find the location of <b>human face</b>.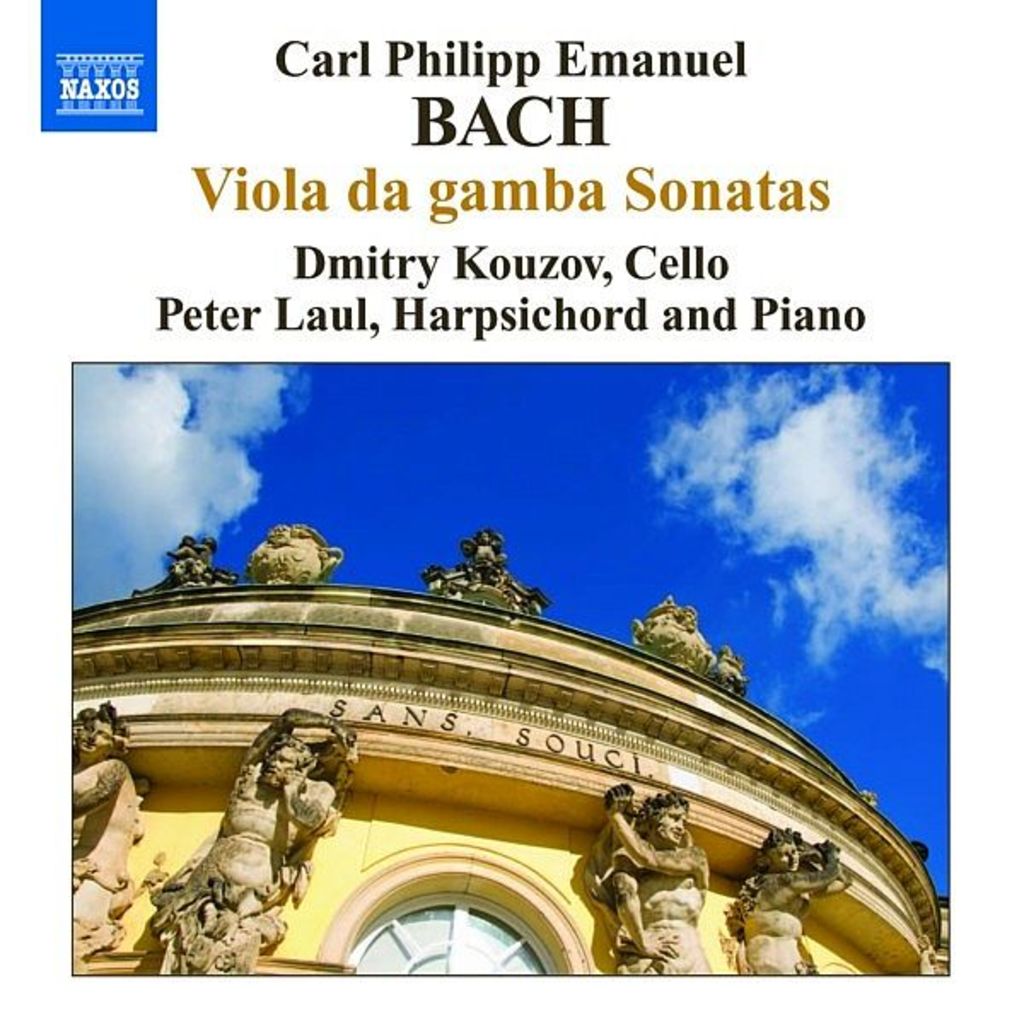
Location: box=[654, 807, 686, 845].
